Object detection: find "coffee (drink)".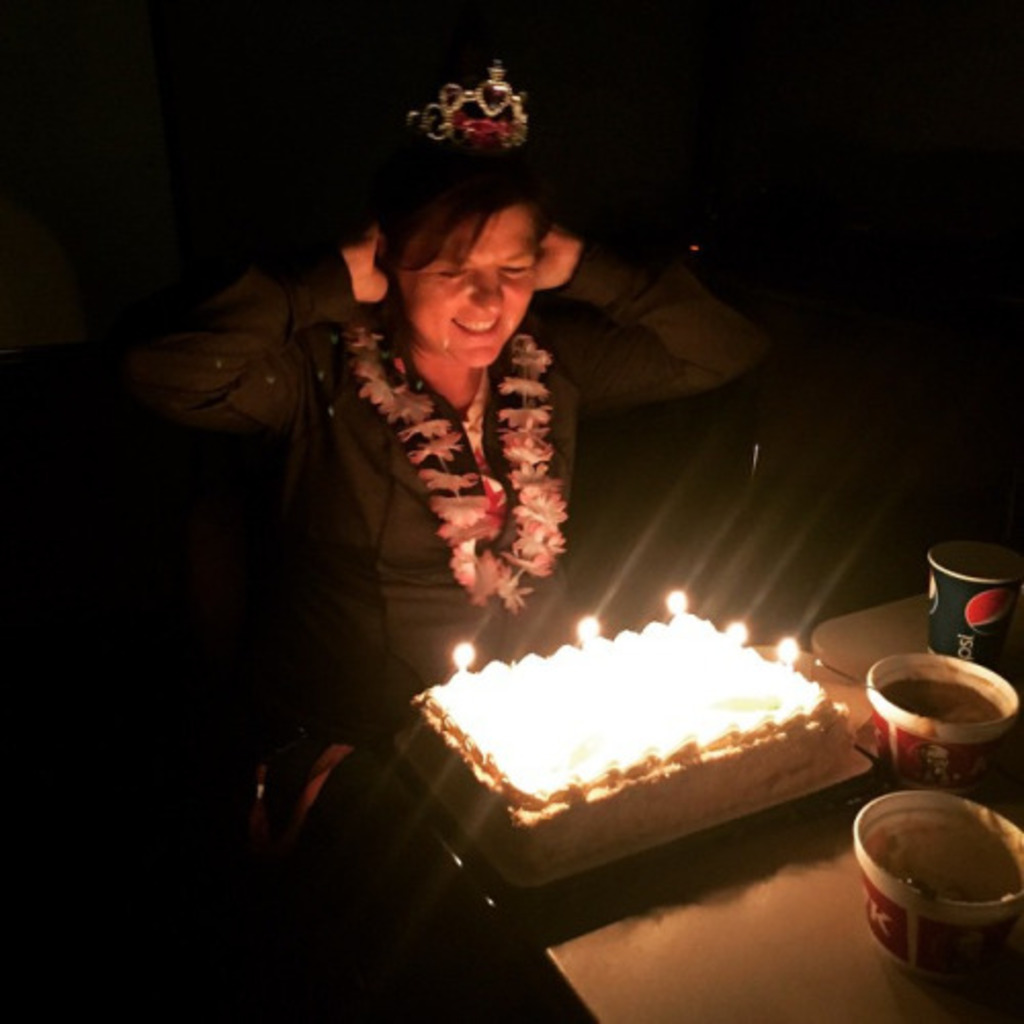
left=858, top=791, right=1016, bottom=997.
